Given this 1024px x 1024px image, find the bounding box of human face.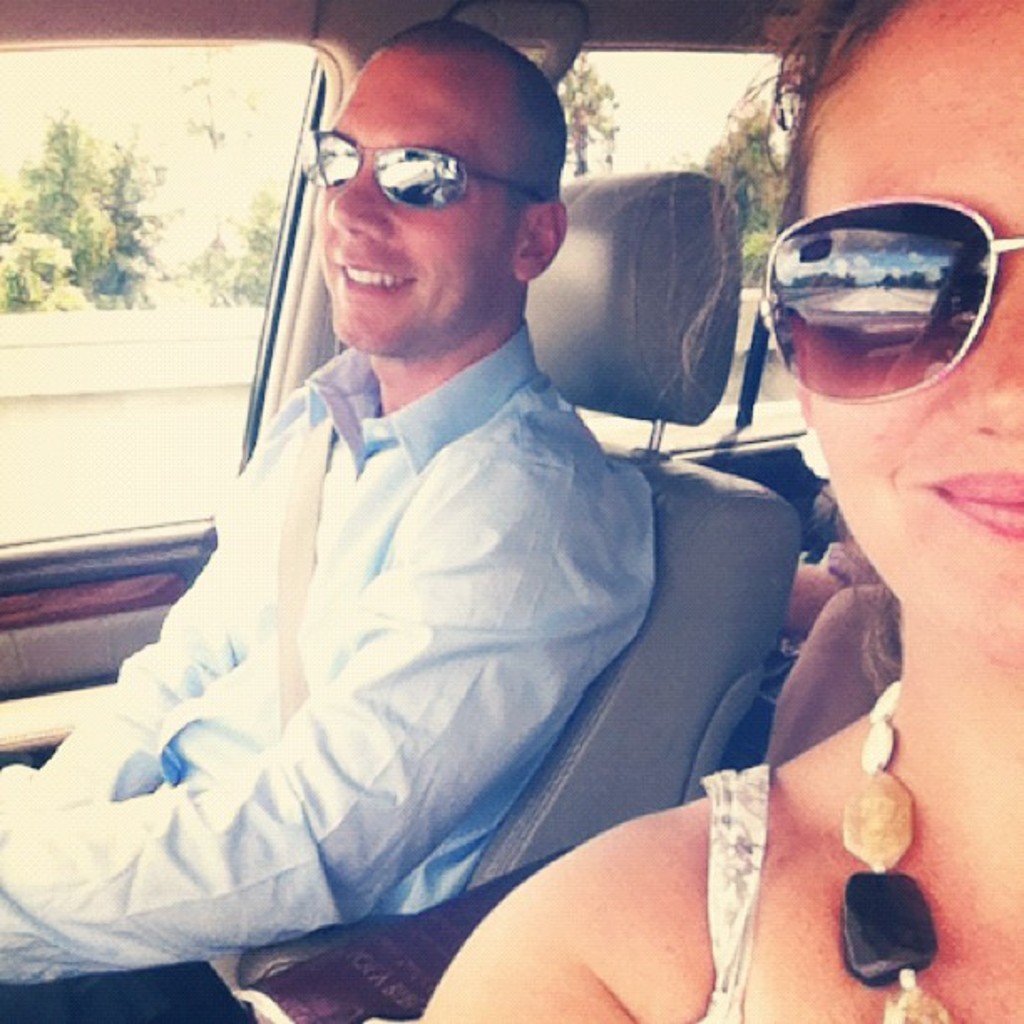
box=[806, 0, 1022, 651].
